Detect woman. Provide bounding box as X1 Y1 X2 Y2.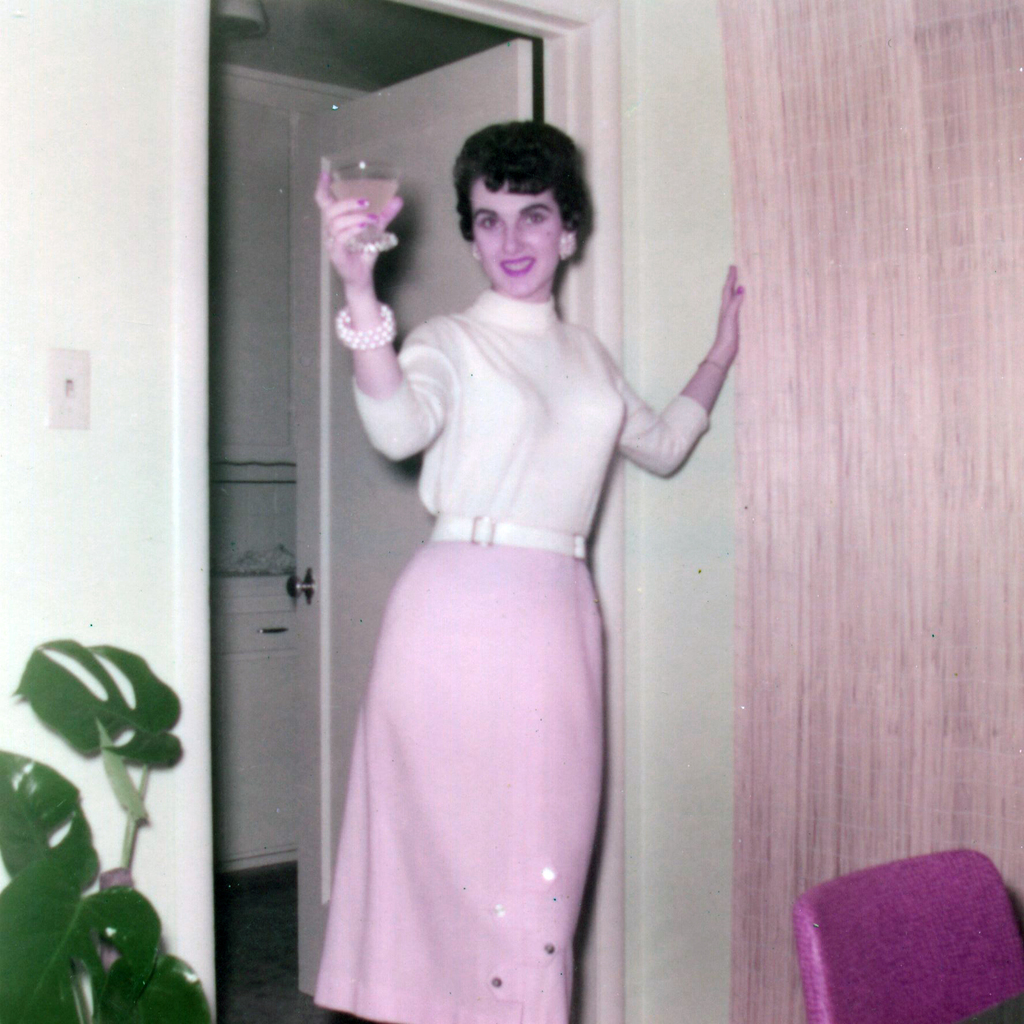
300 66 713 1021.
